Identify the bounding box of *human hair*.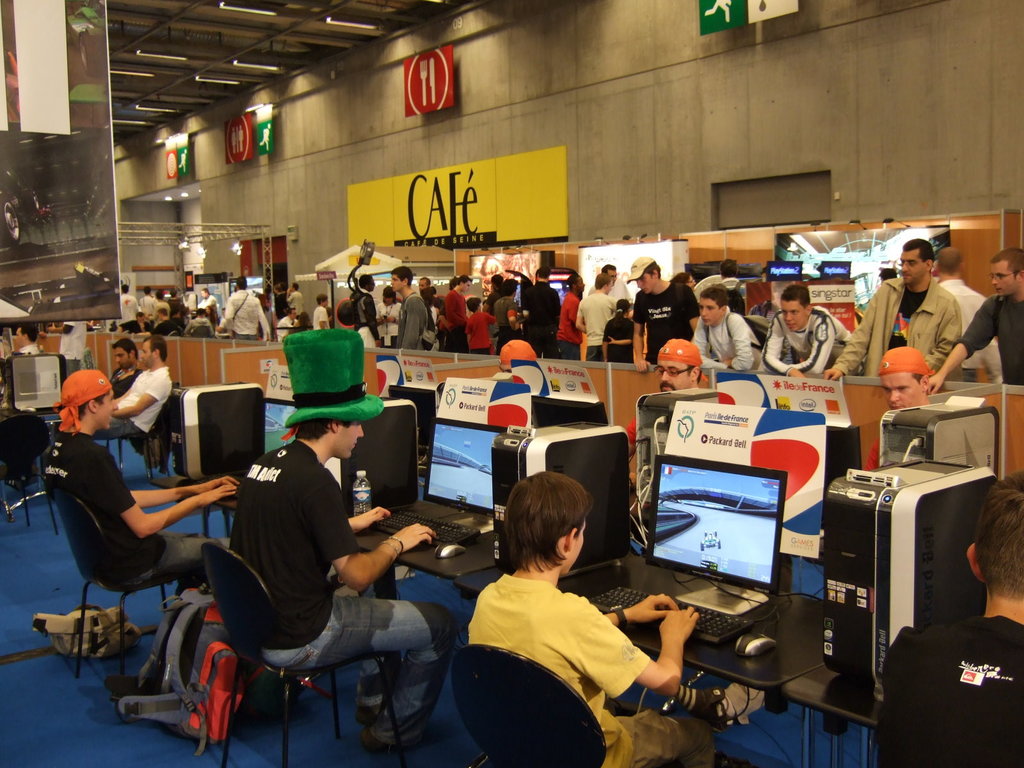
501:278:517:296.
